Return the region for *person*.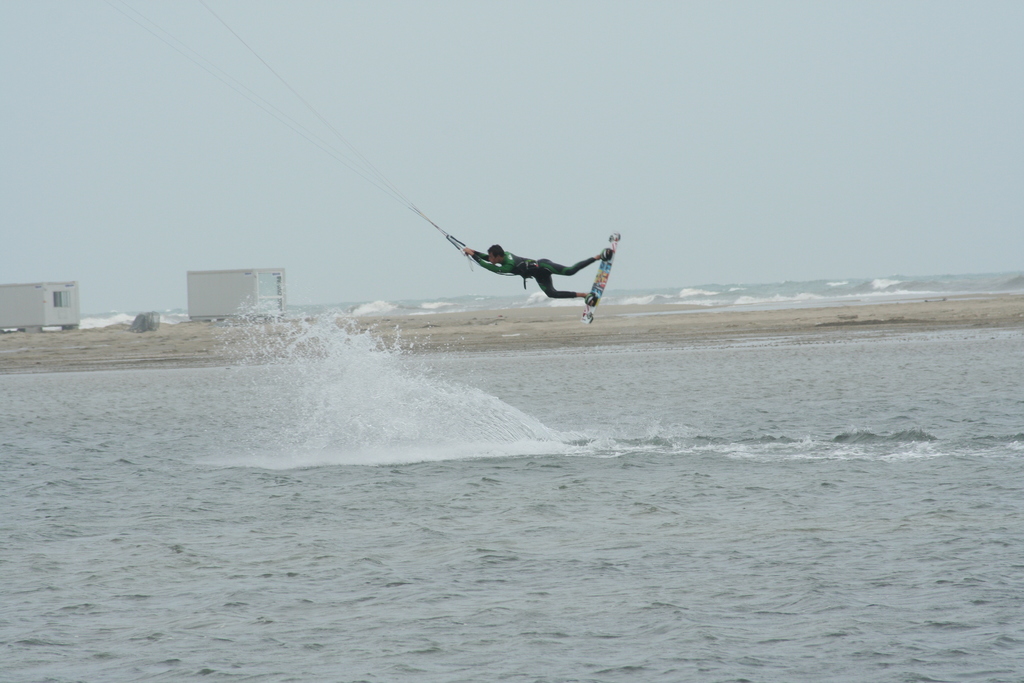
x1=460, y1=244, x2=619, y2=302.
